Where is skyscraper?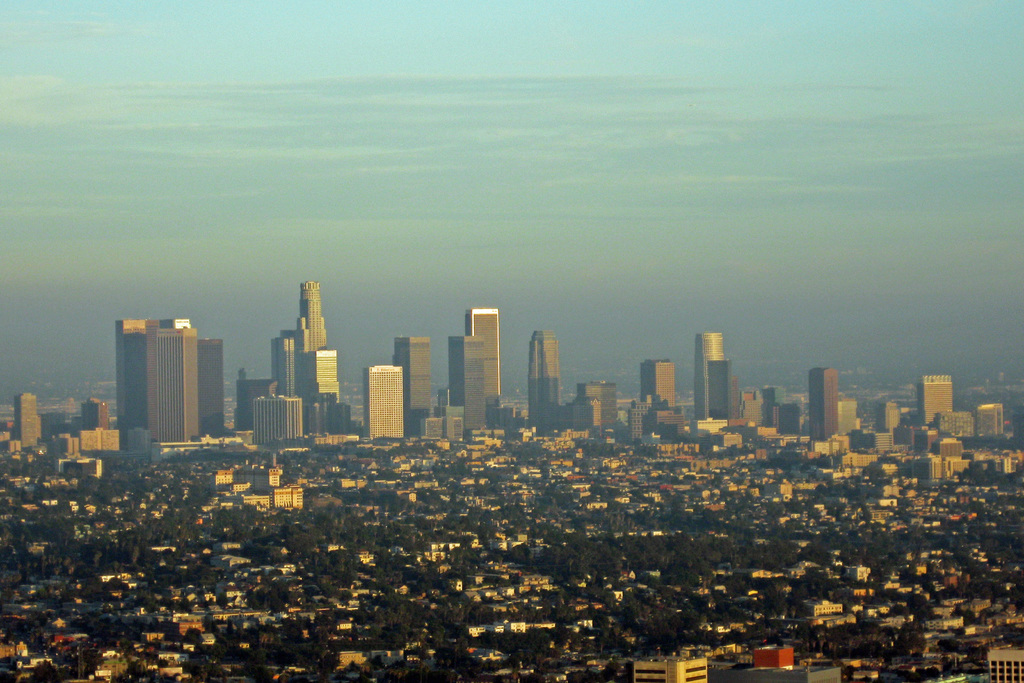
box(525, 331, 561, 425).
